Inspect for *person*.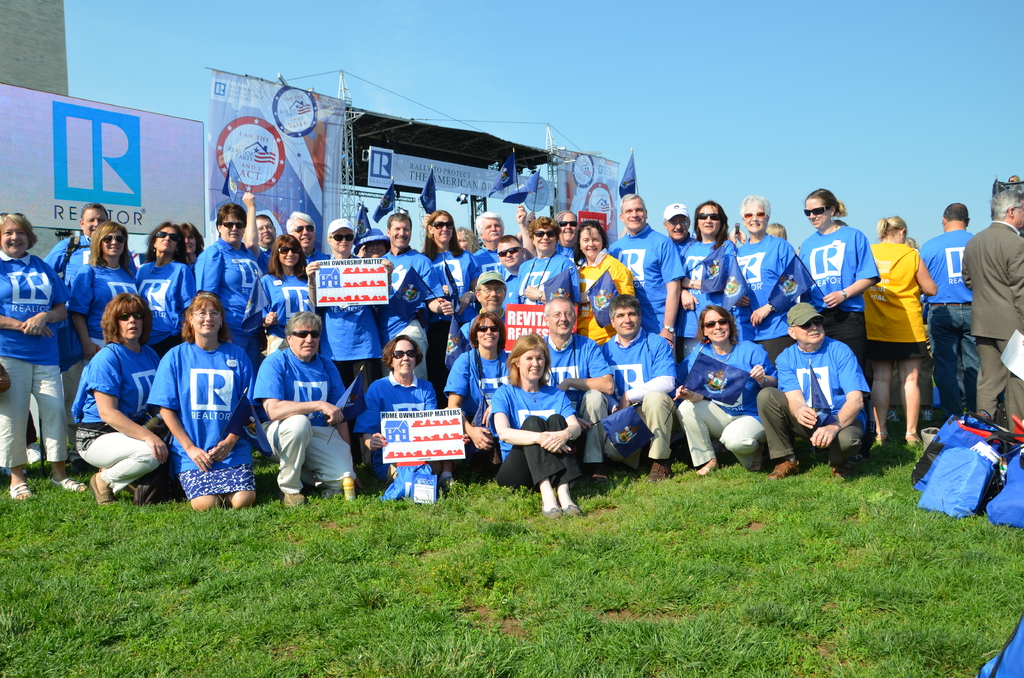
Inspection: Rect(241, 183, 282, 268).
